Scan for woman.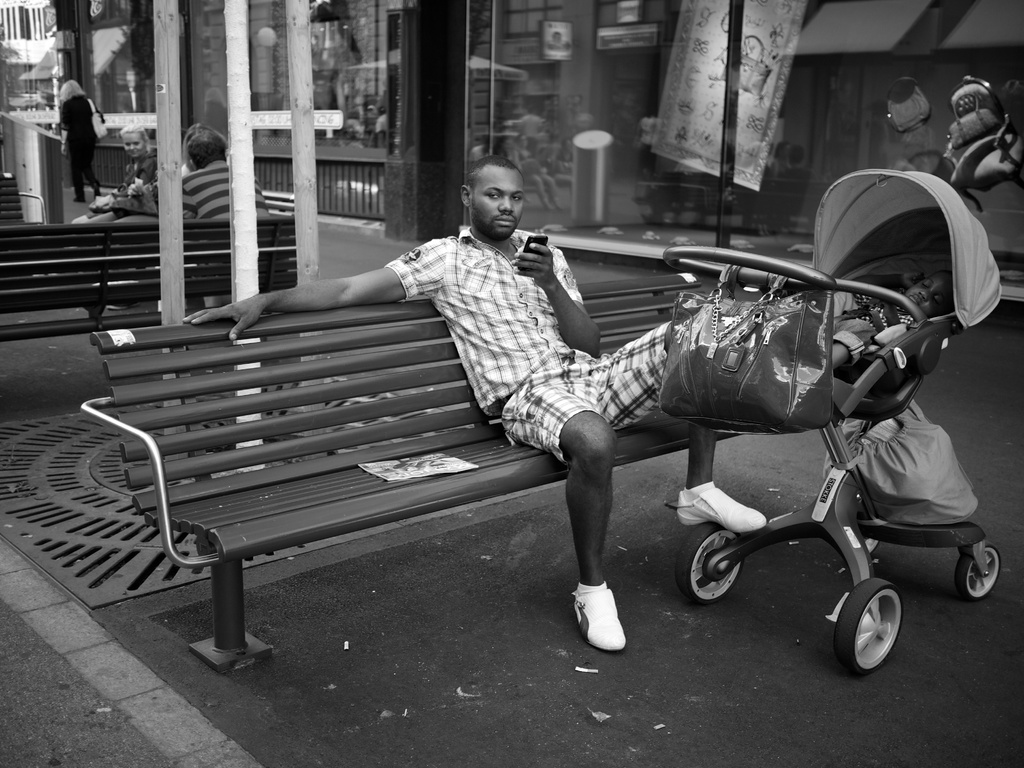
Scan result: [74, 120, 158, 222].
